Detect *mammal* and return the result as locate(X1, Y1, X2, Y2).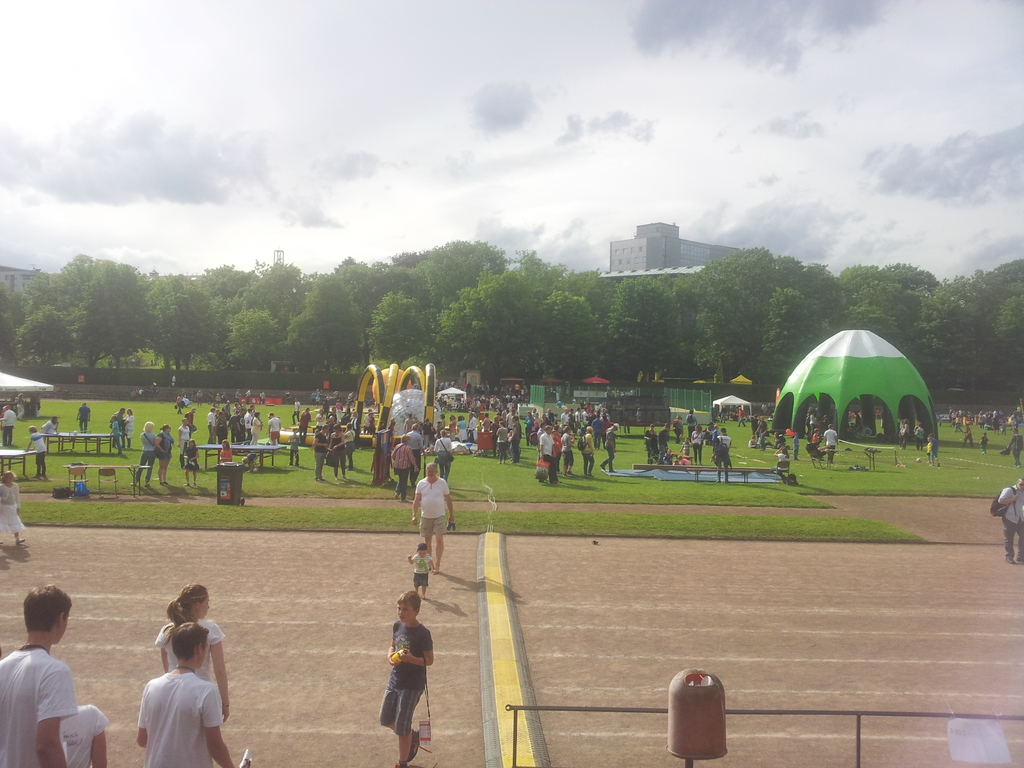
locate(979, 430, 987, 452).
